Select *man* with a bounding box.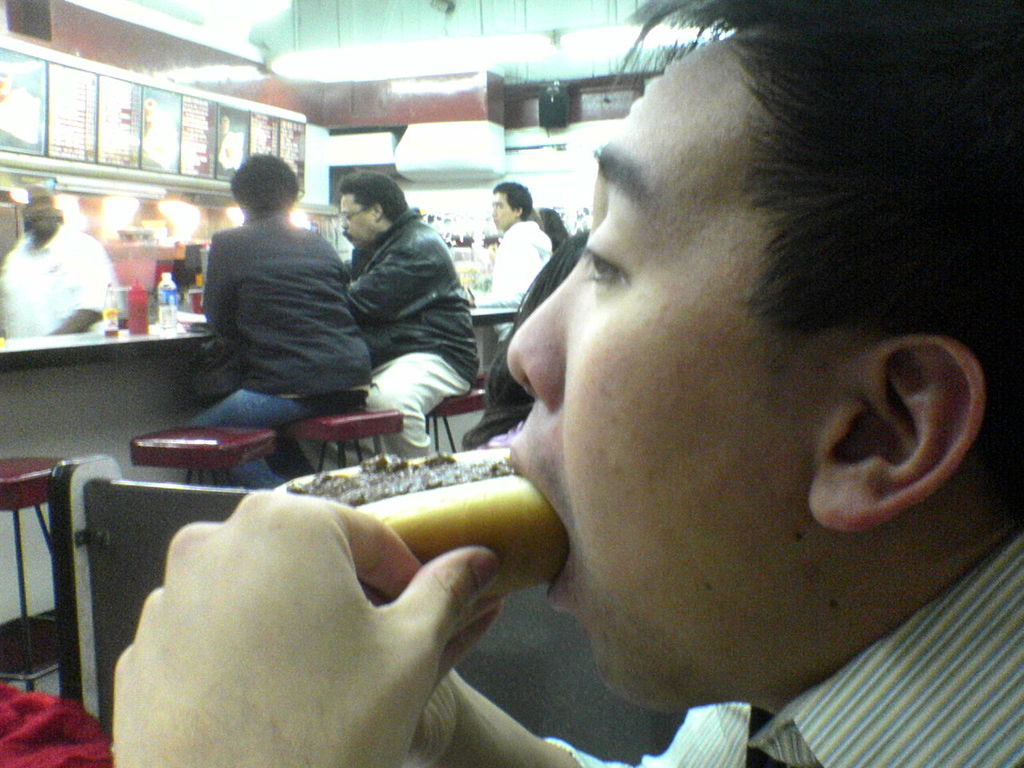
<bbox>197, 147, 377, 490</bbox>.
